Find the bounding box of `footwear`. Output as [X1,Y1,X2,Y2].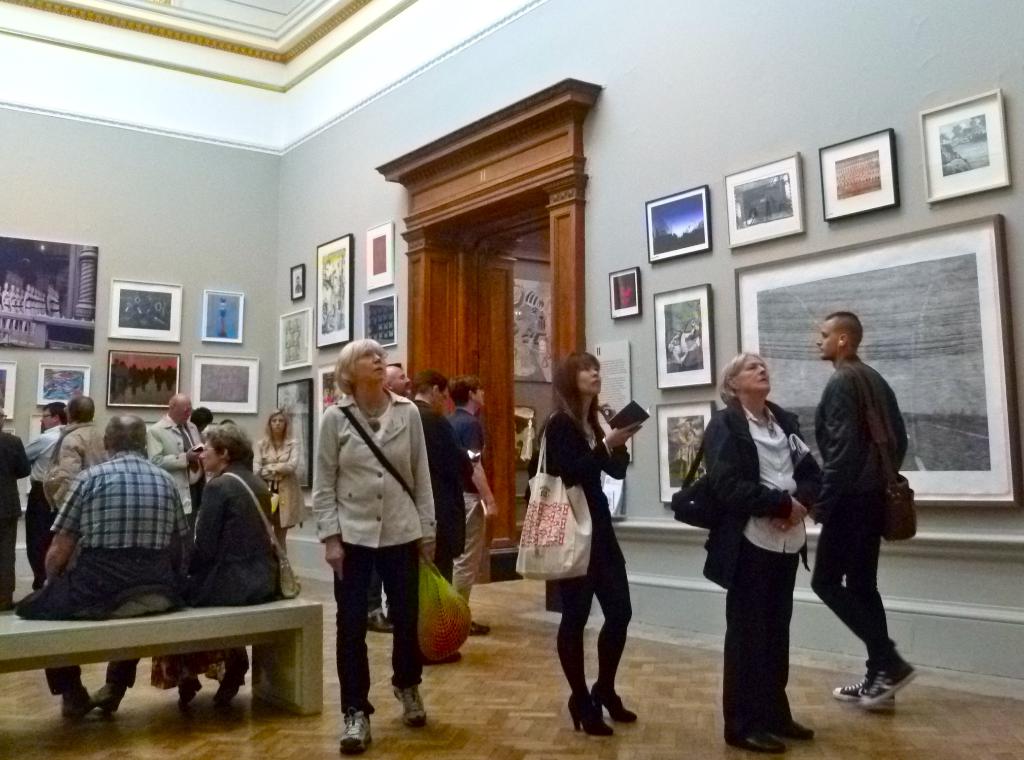
[179,676,199,708].
